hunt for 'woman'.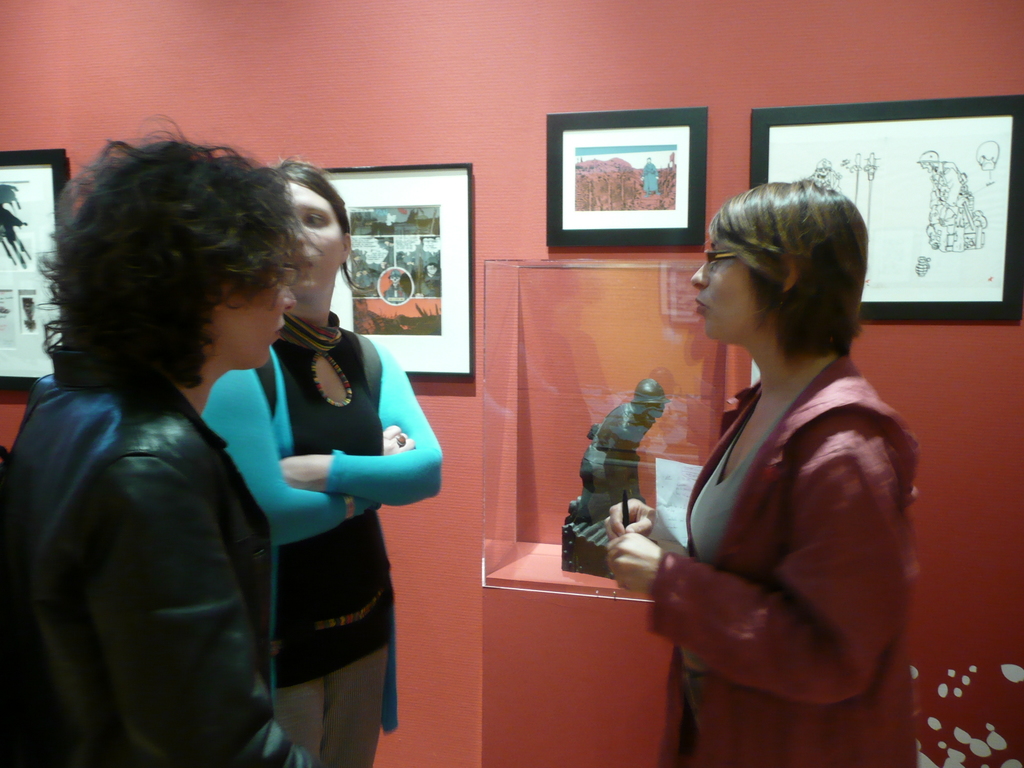
Hunted down at (193,164,472,767).
